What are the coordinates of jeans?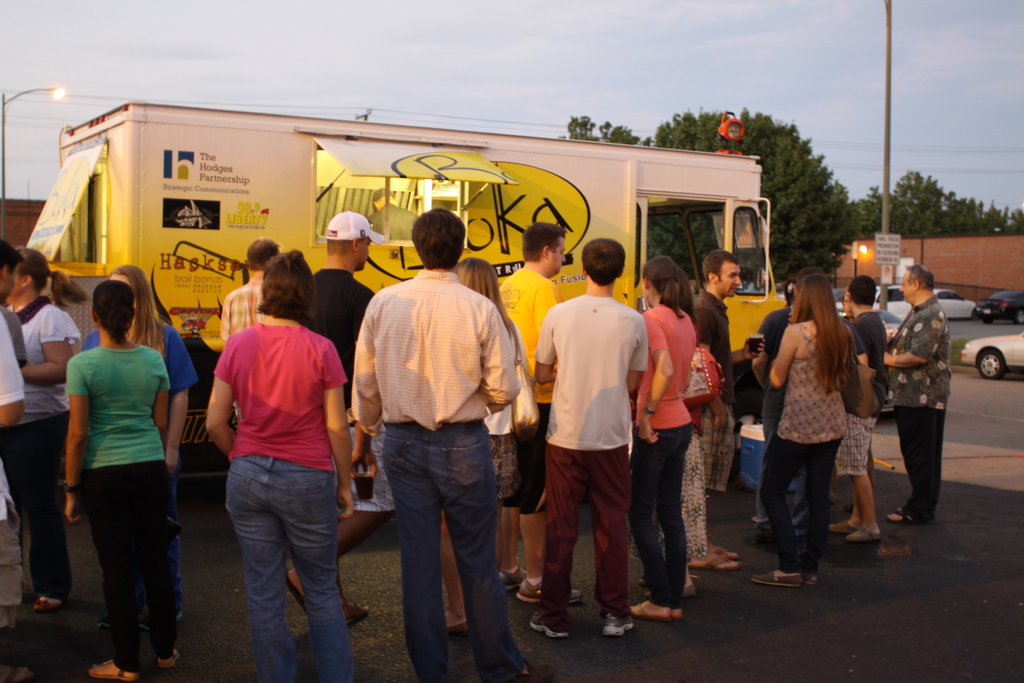
<box>380,418,524,682</box>.
